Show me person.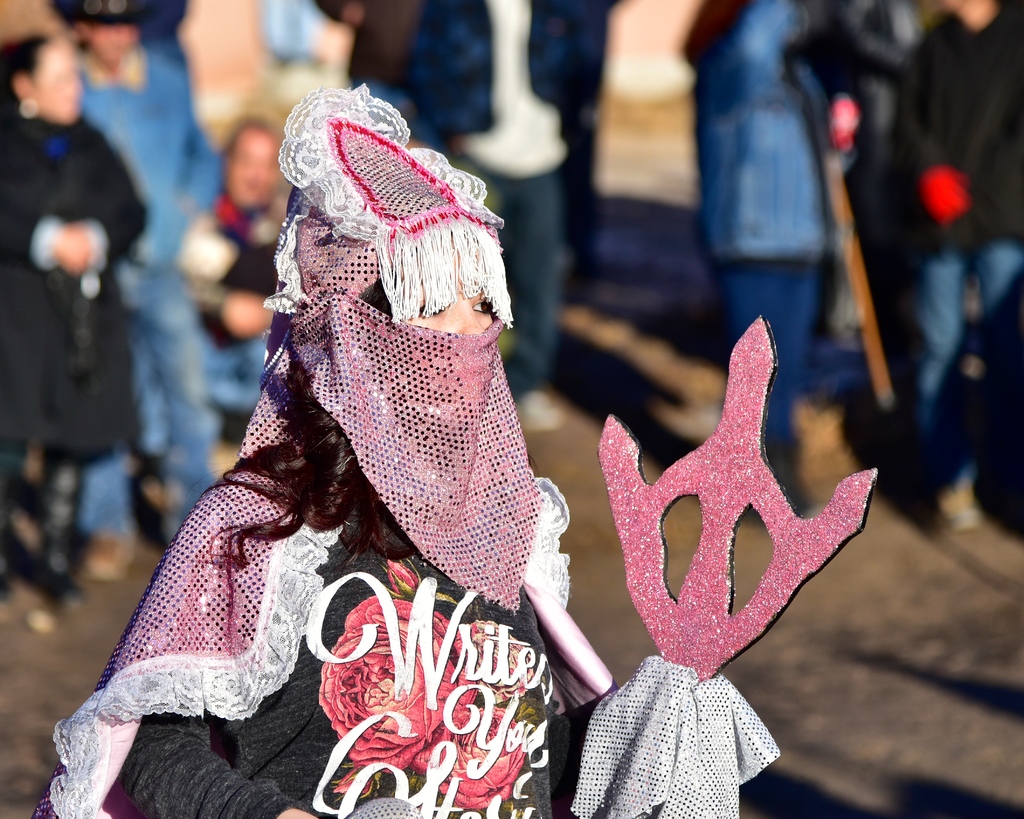
person is here: <box>677,0,860,529</box>.
